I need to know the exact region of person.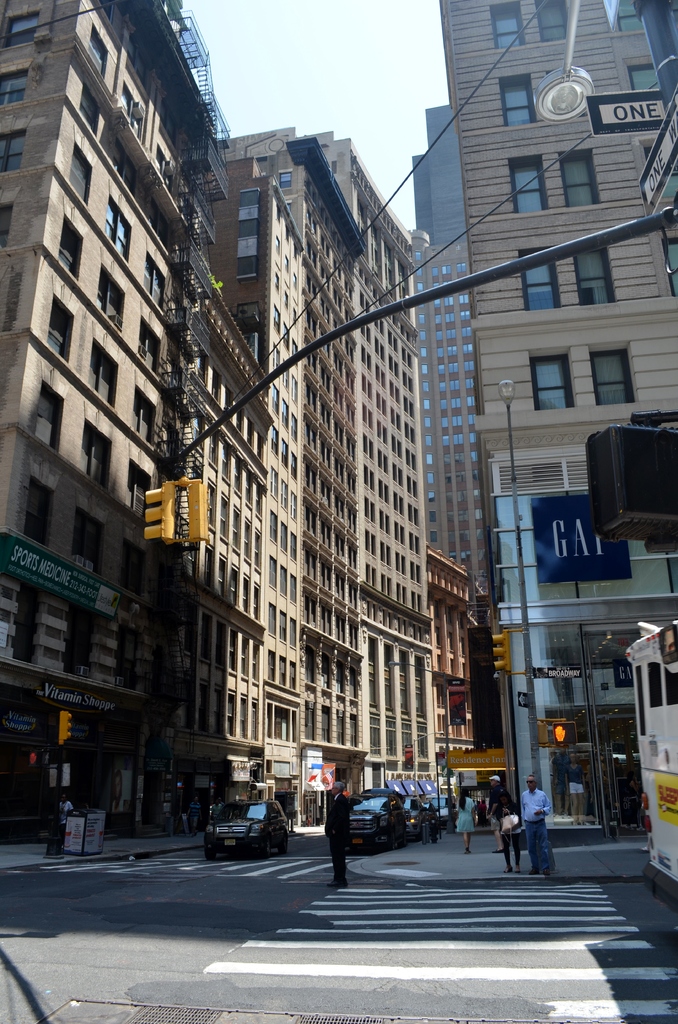
Region: {"left": 417, "top": 795, "right": 440, "bottom": 844}.
